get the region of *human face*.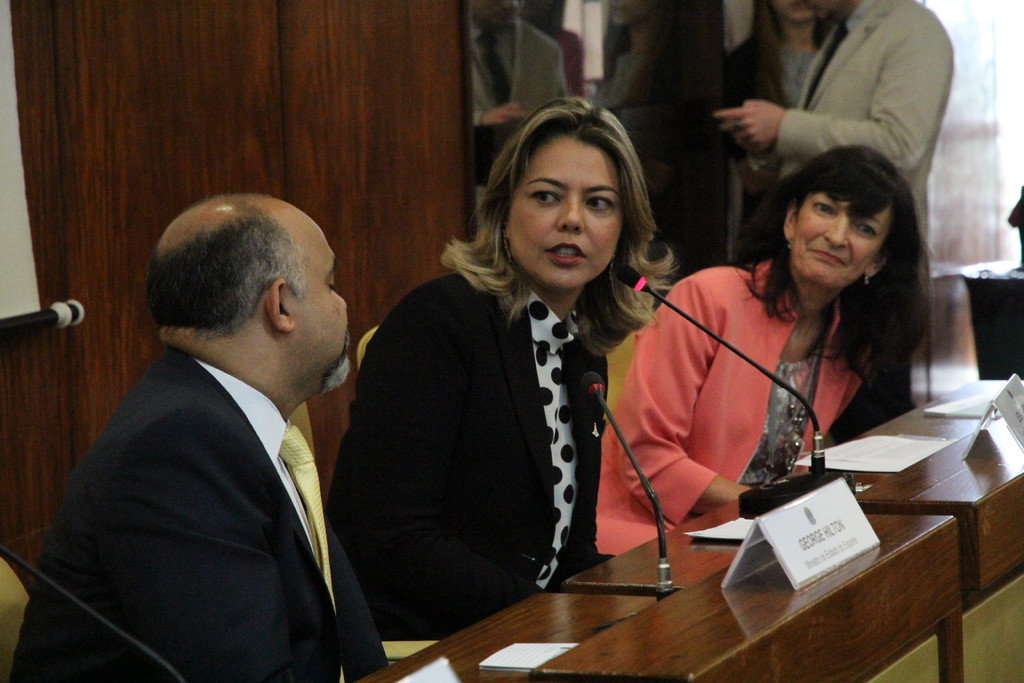
crop(510, 136, 621, 288).
